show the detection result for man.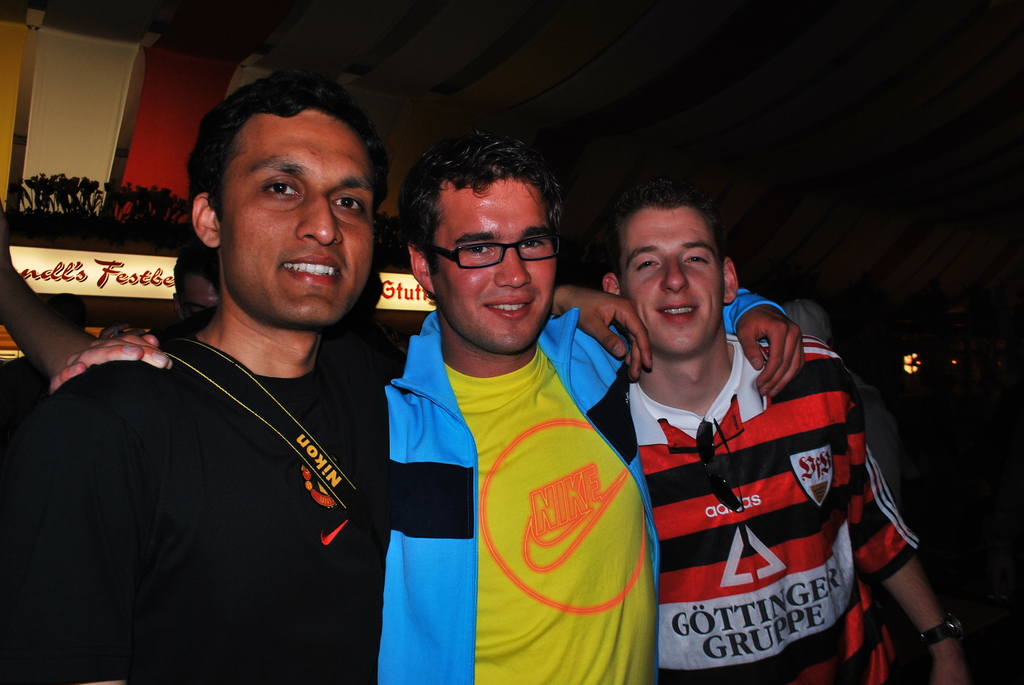
(x1=47, y1=127, x2=806, y2=684).
